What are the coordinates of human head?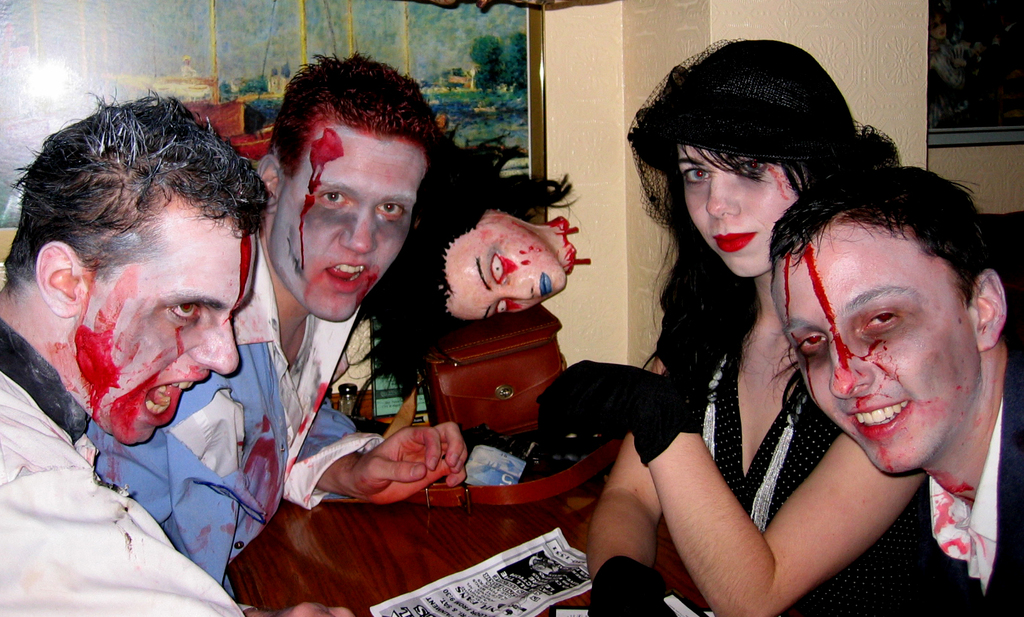
left=14, top=103, right=276, bottom=450.
